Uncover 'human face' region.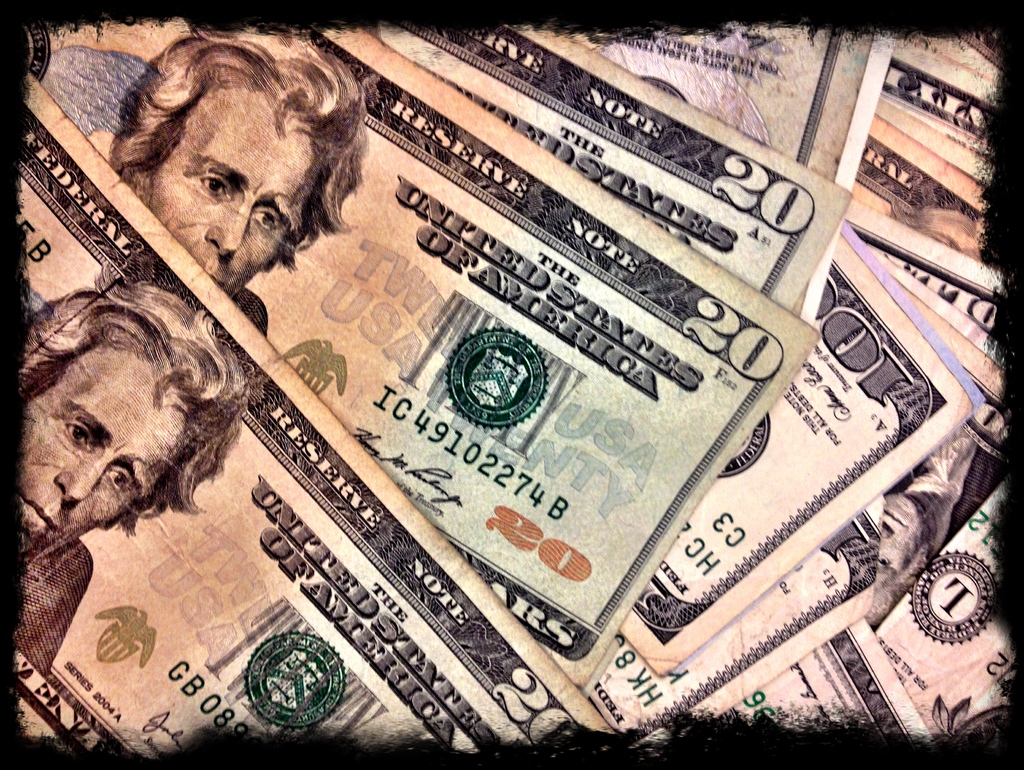
Uncovered: bbox(152, 85, 323, 296).
